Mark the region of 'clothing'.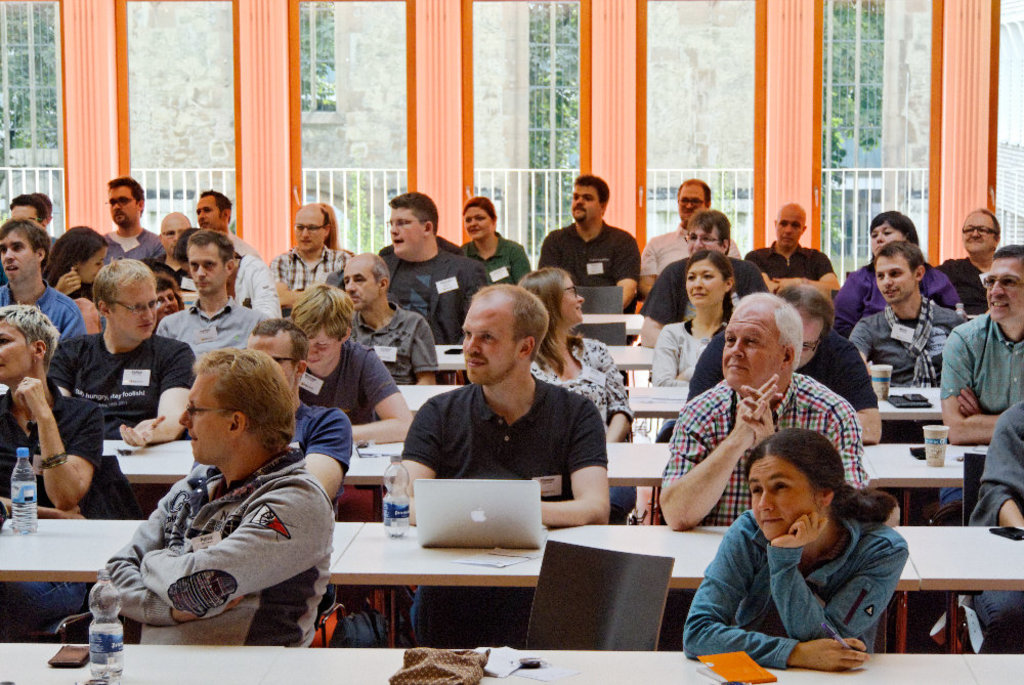
Region: 657:370:870:529.
